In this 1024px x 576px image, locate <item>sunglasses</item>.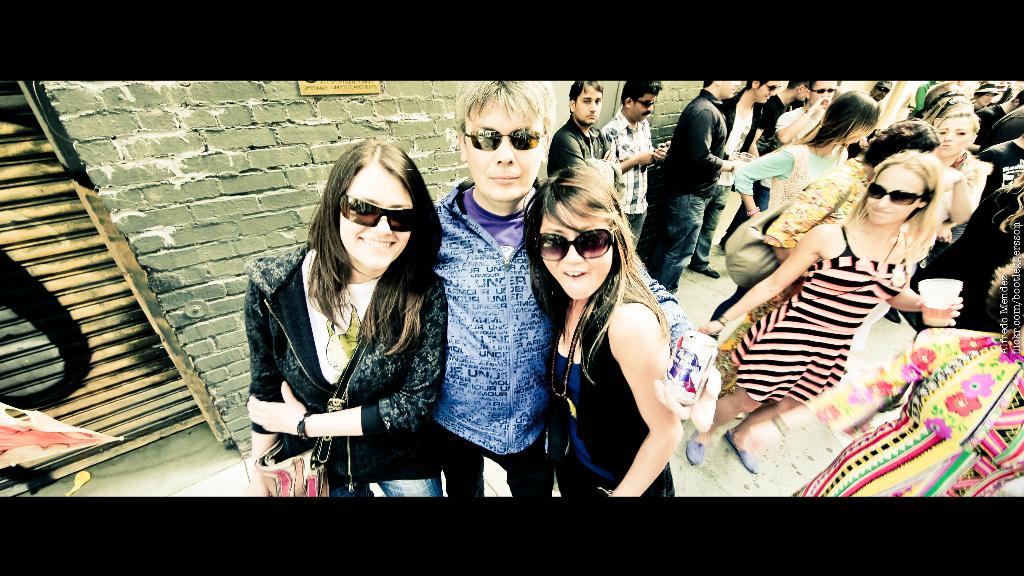
Bounding box: crop(762, 81, 780, 93).
